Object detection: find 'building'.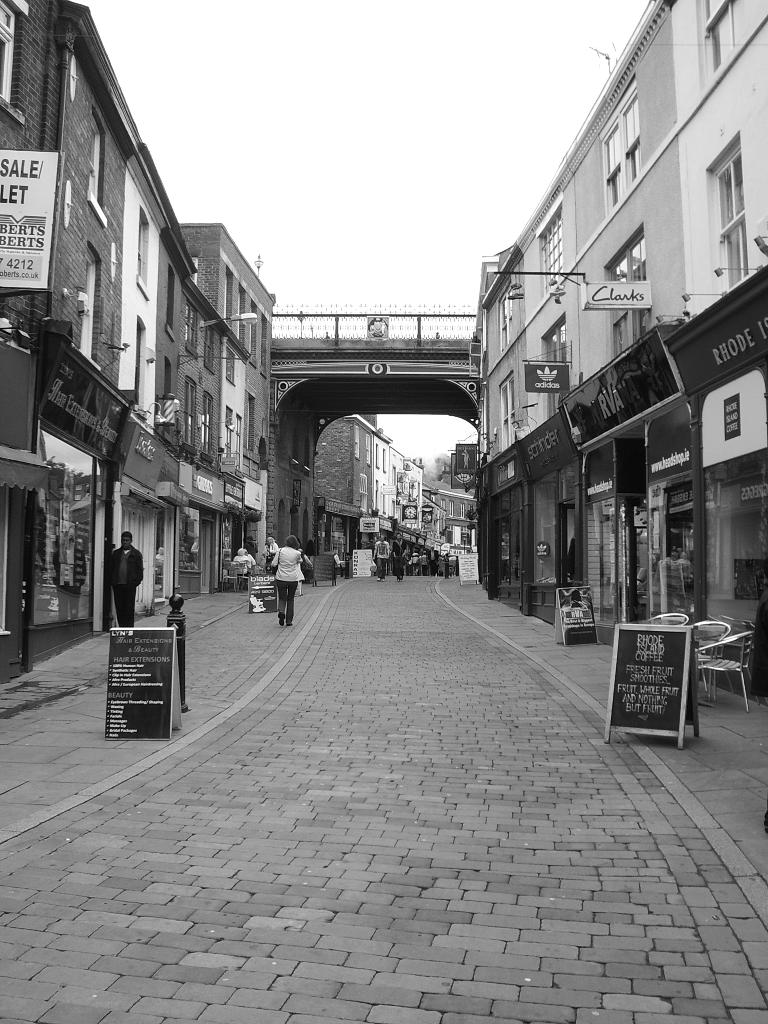
pyautogui.locateOnScreen(569, 0, 675, 644).
